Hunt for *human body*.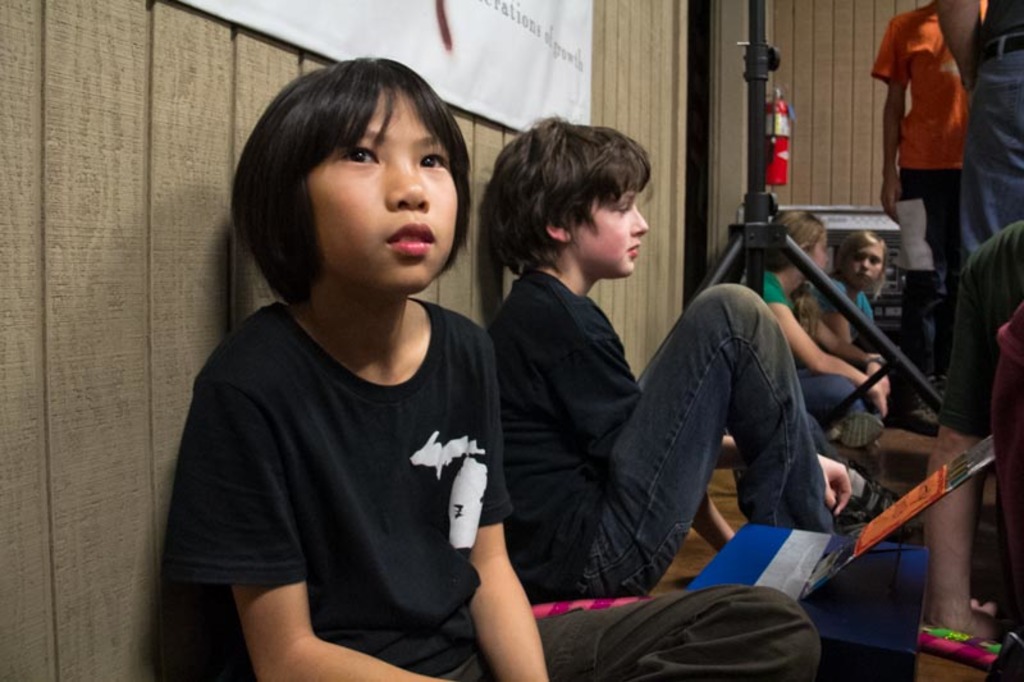
Hunted down at [163,91,502,681].
